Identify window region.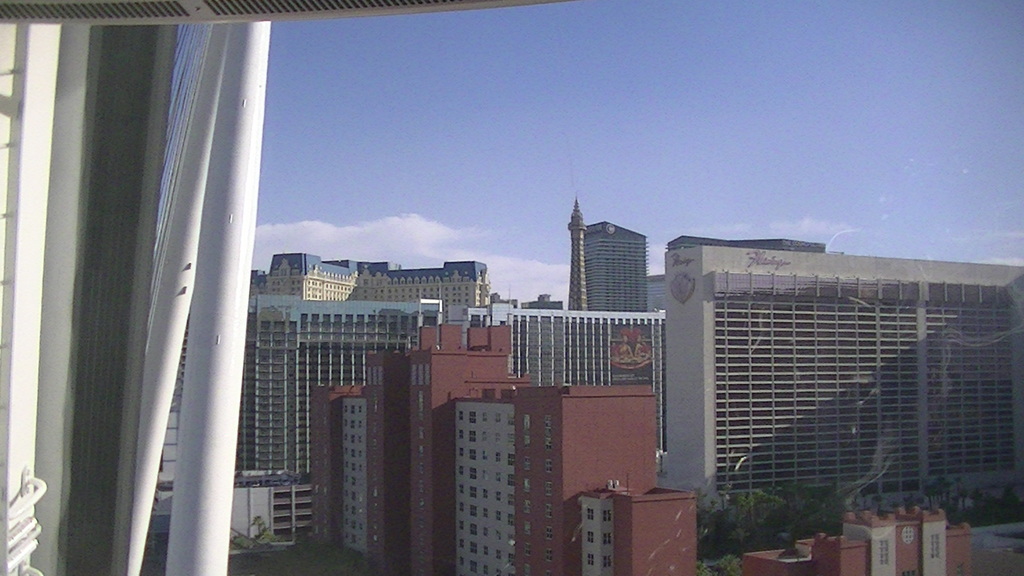
Region: 522/415/534/431.
